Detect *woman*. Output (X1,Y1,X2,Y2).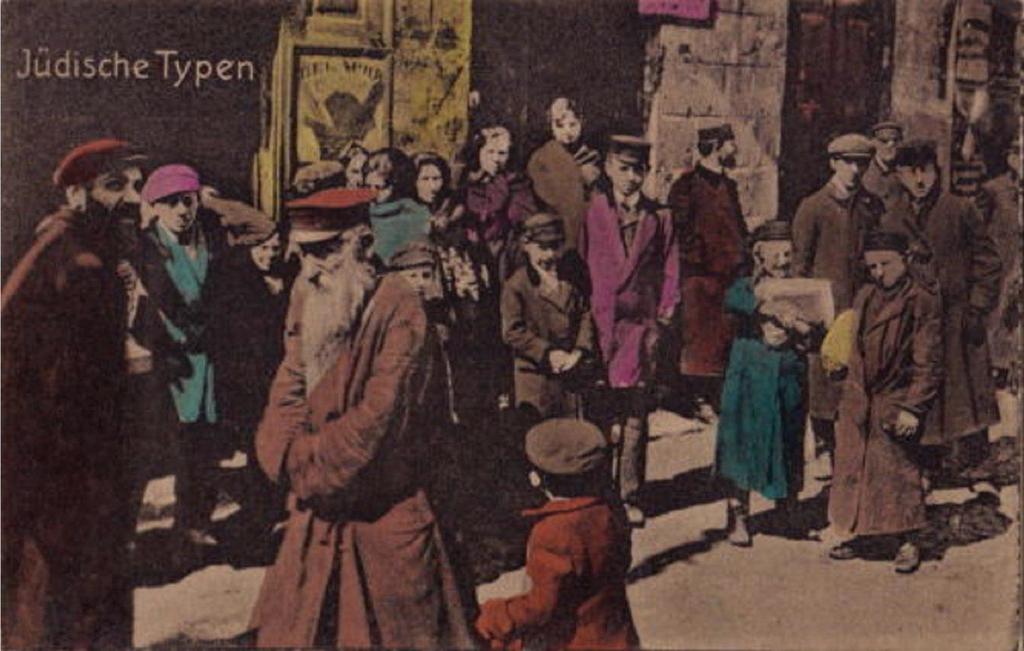
(454,124,547,413).
